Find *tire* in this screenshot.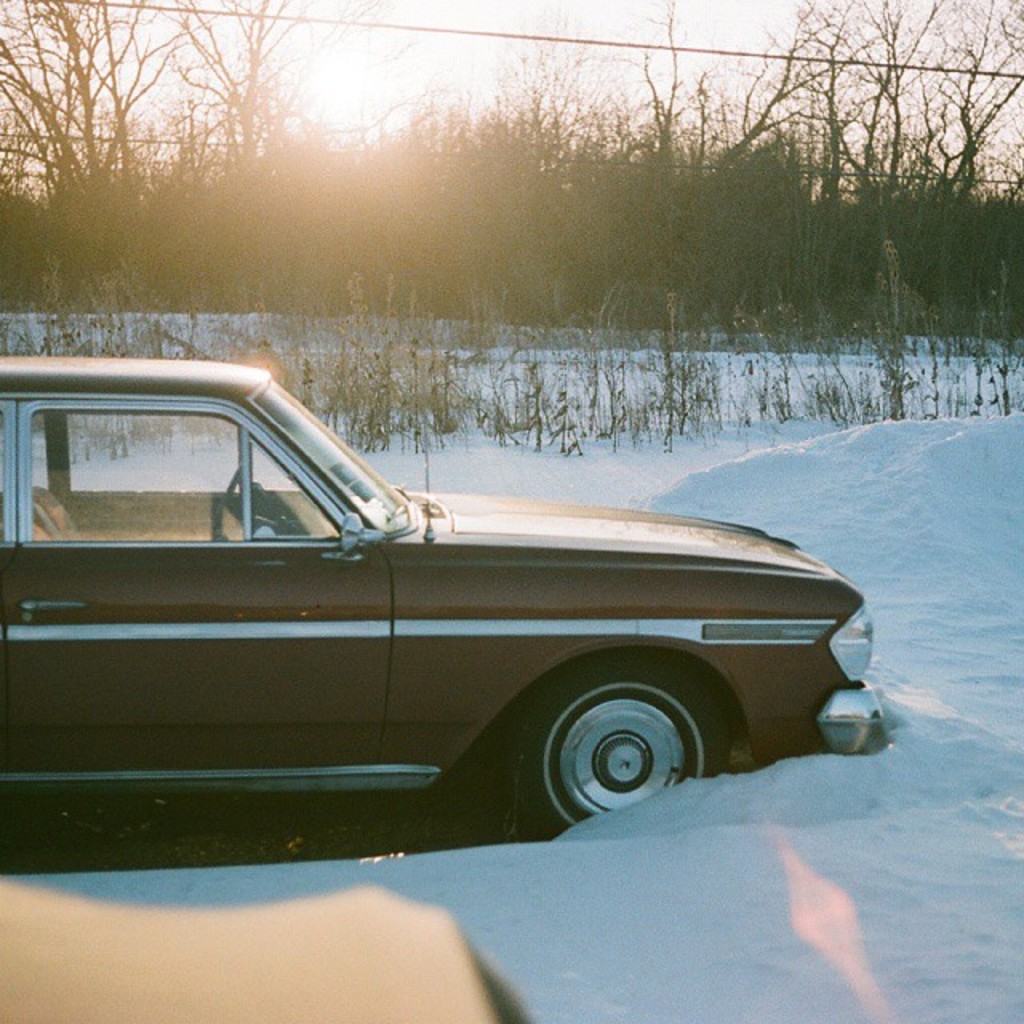
The bounding box for *tire* is 491 653 720 826.
